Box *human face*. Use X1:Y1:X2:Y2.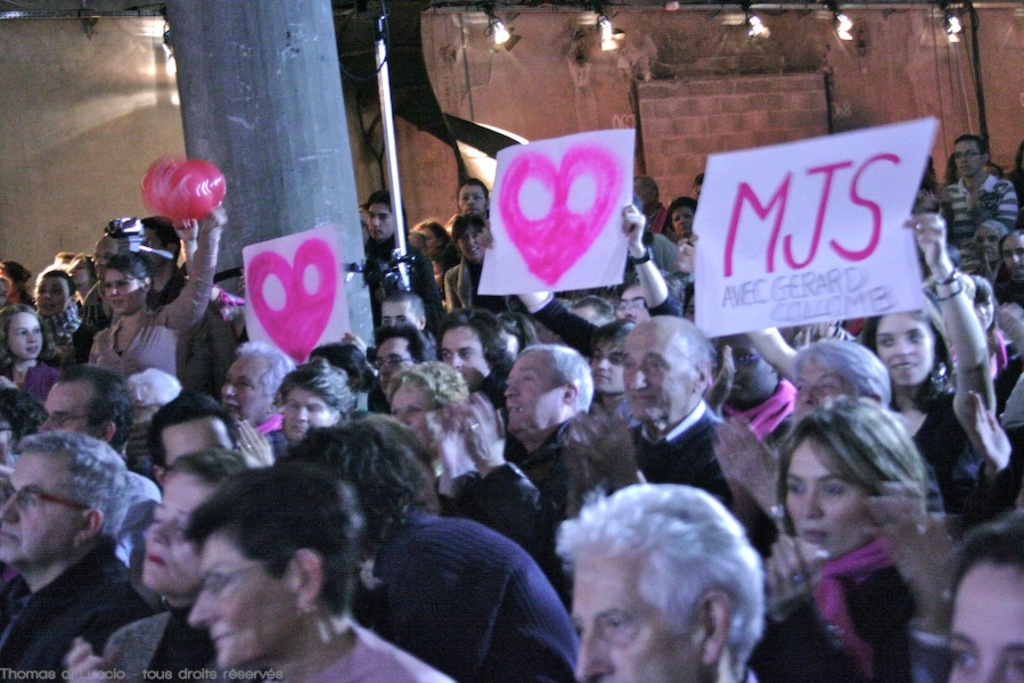
35:273:67:315.
